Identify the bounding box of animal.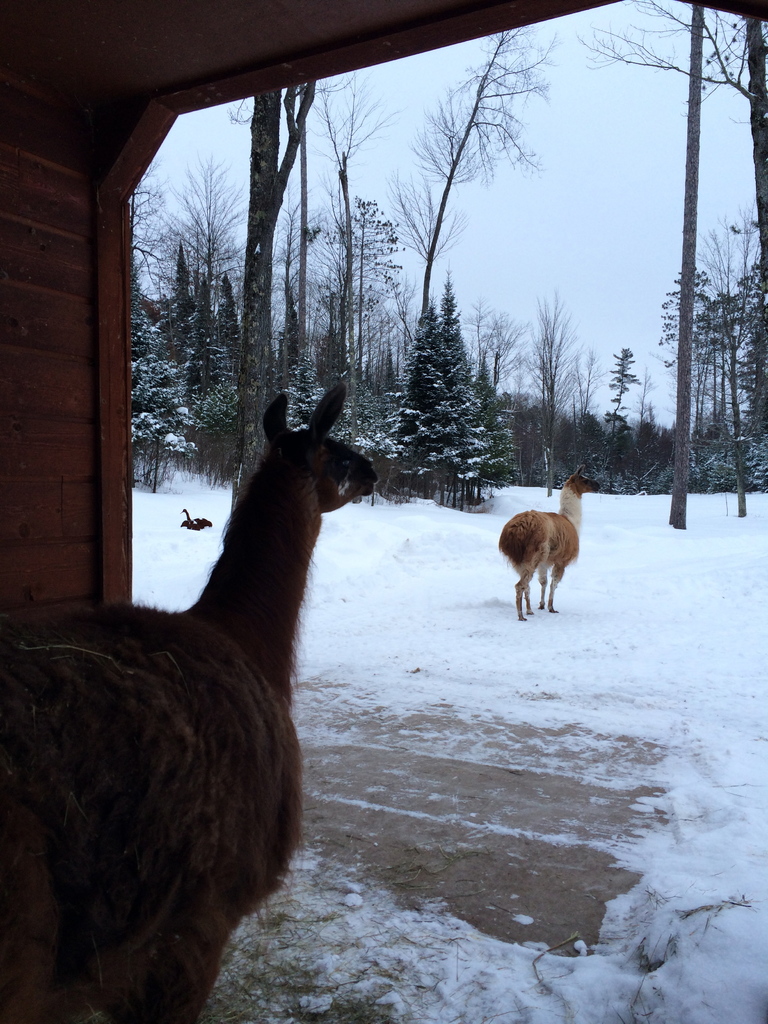
bbox(0, 388, 381, 1023).
